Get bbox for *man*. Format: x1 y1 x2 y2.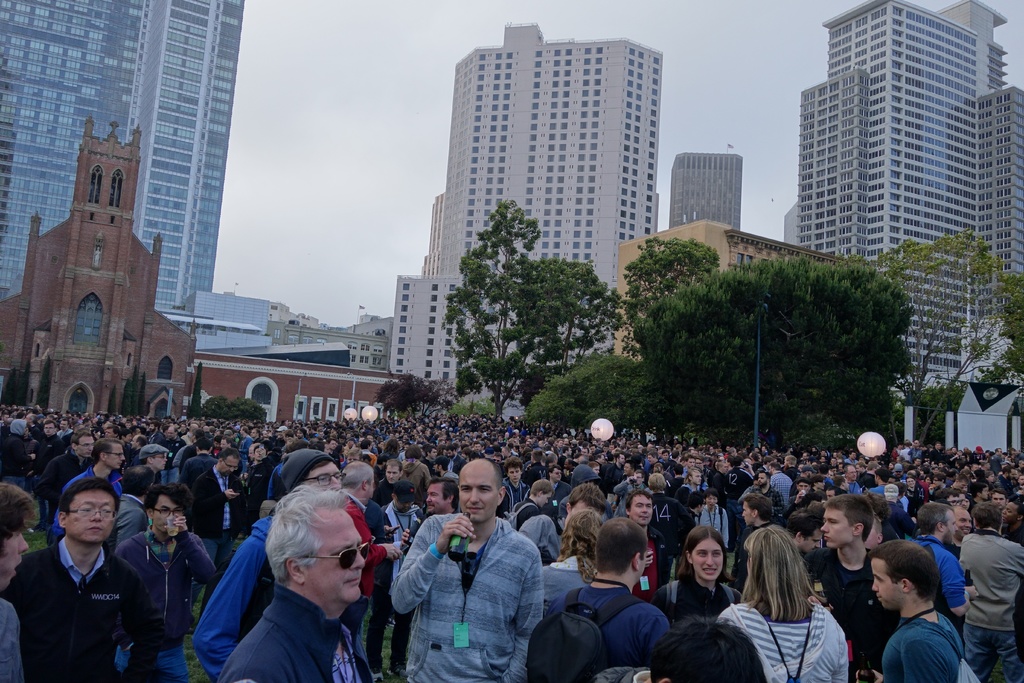
559 442 563 452.
